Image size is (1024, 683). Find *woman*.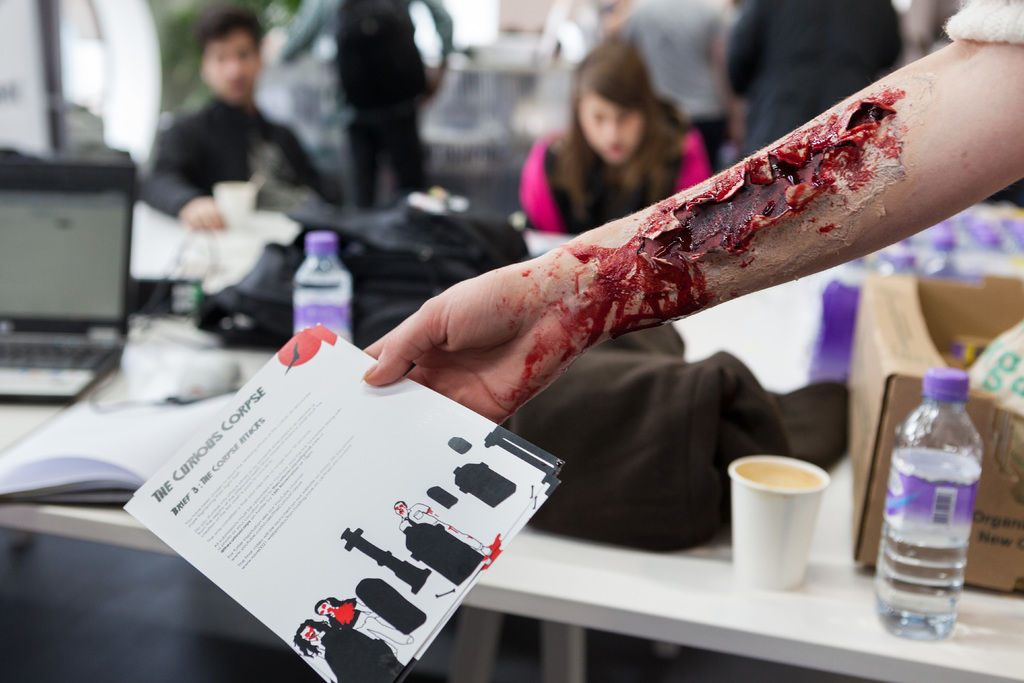
box=[536, 29, 753, 211].
